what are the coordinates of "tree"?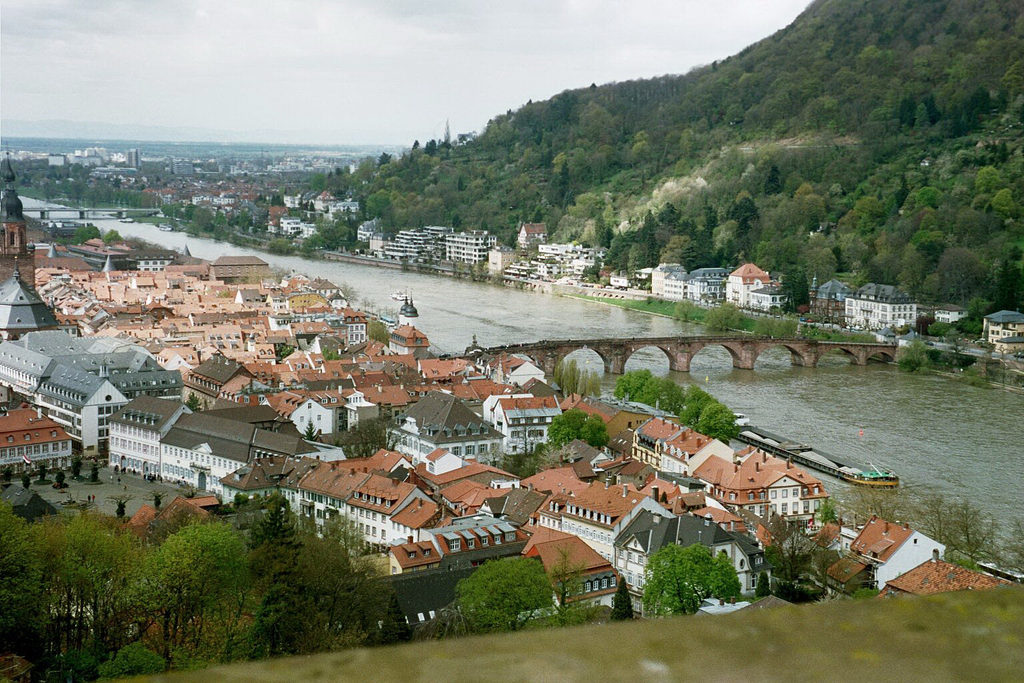
BBox(973, 165, 1005, 204).
